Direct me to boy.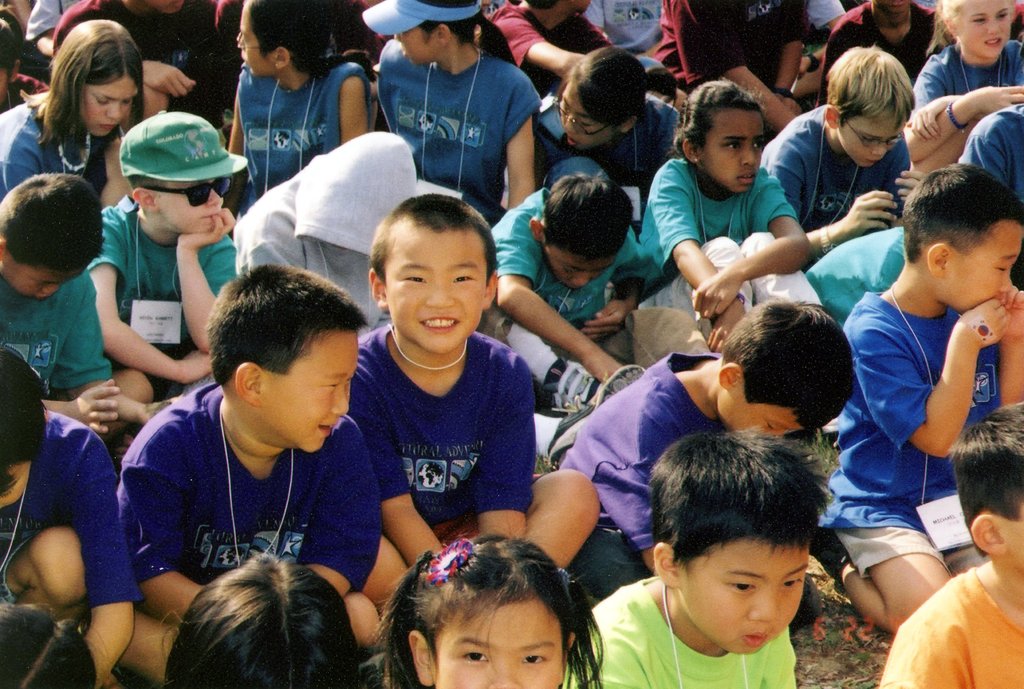
Direction: crop(0, 340, 129, 688).
